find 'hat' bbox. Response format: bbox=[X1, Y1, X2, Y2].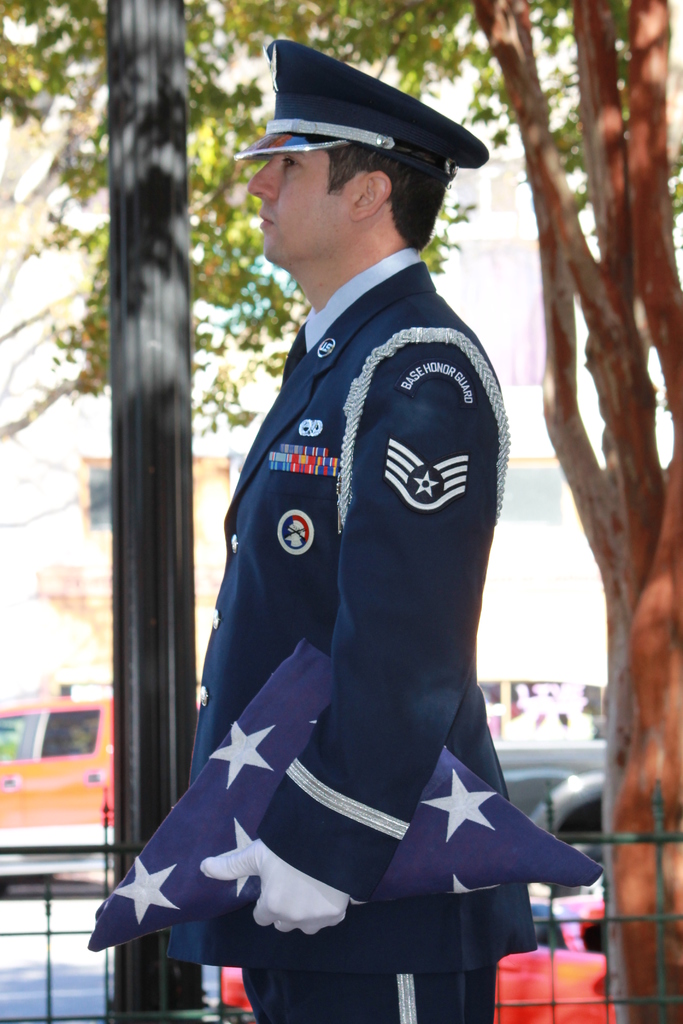
bbox=[237, 40, 490, 183].
